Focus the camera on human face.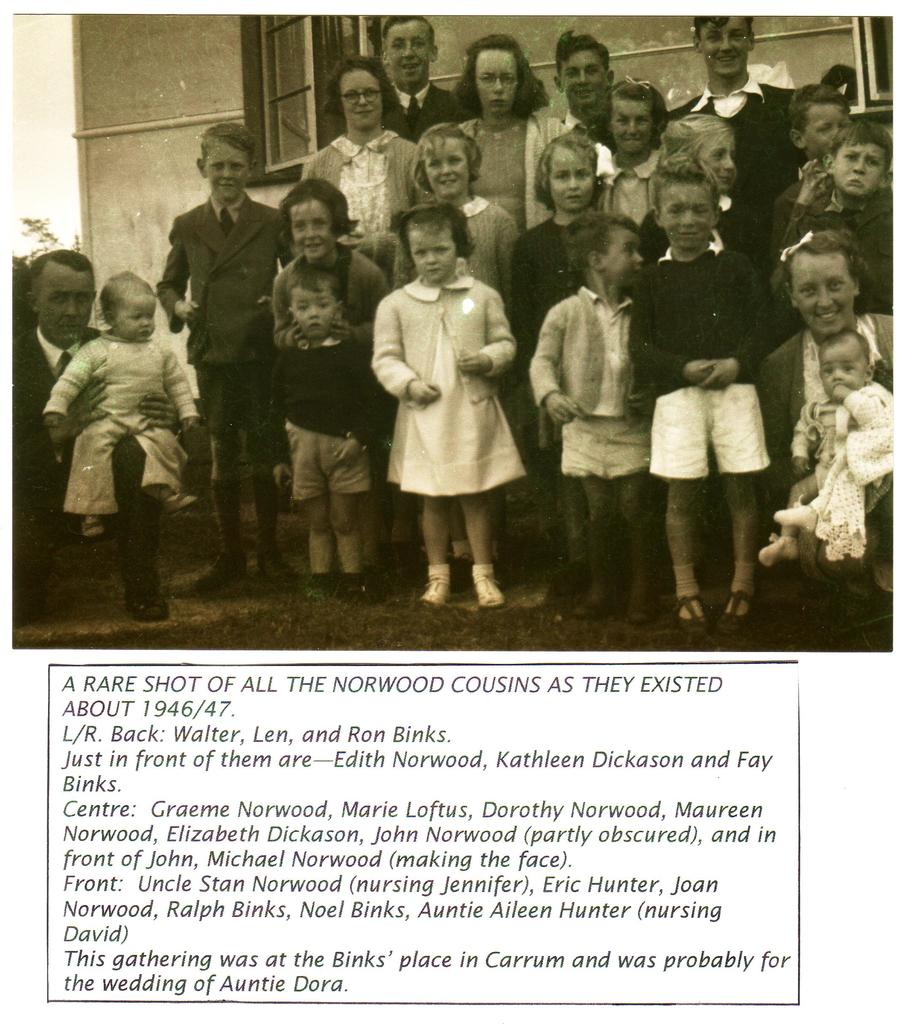
Focus region: {"left": 35, "top": 270, "right": 97, "bottom": 347}.
